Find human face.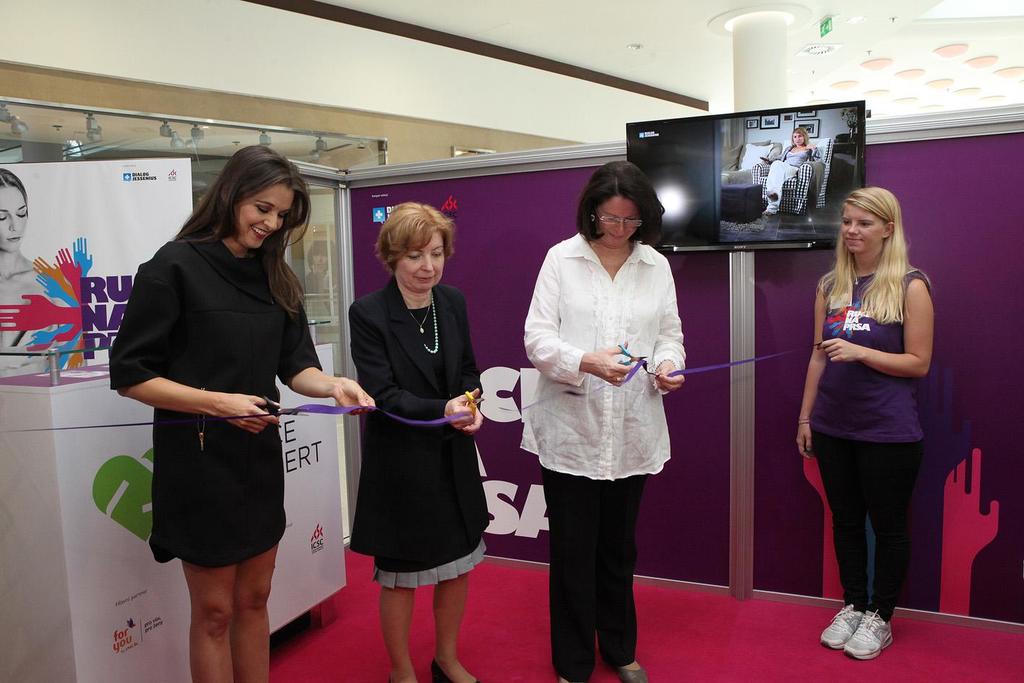
[595,194,641,248].
